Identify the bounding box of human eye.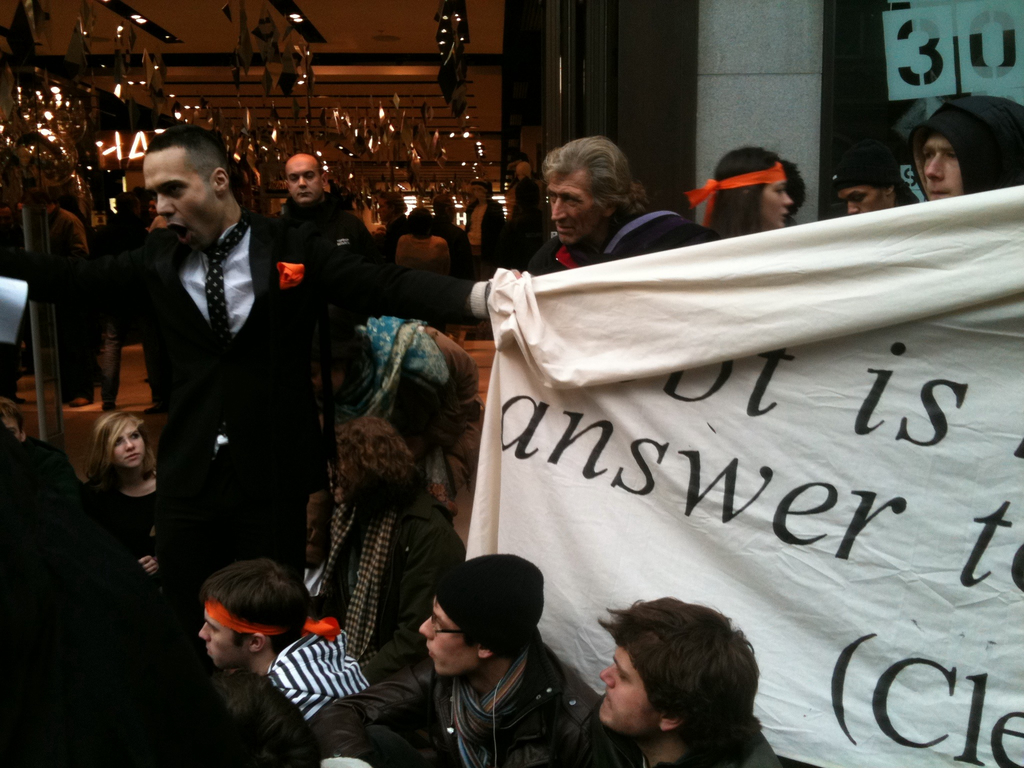
detection(164, 181, 186, 200).
